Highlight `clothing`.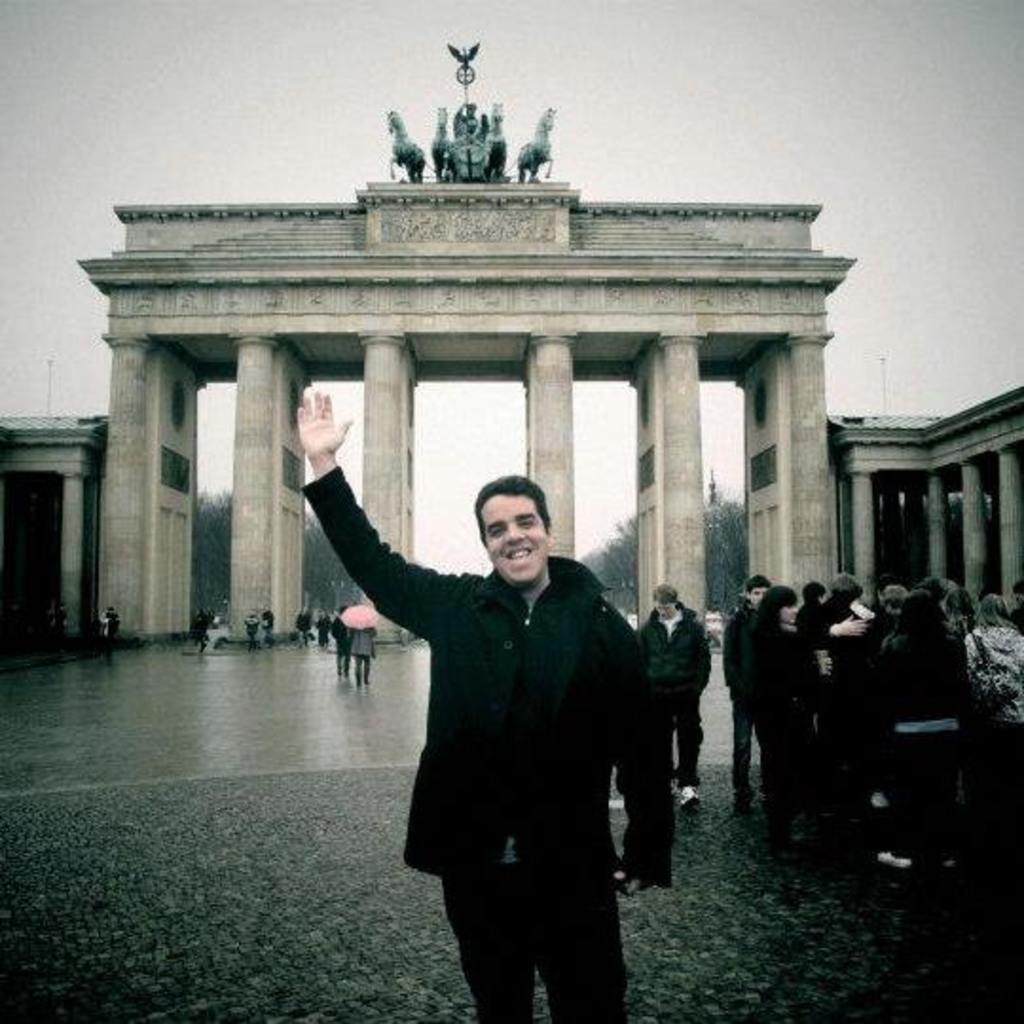
Highlighted region: rect(300, 465, 669, 1022).
